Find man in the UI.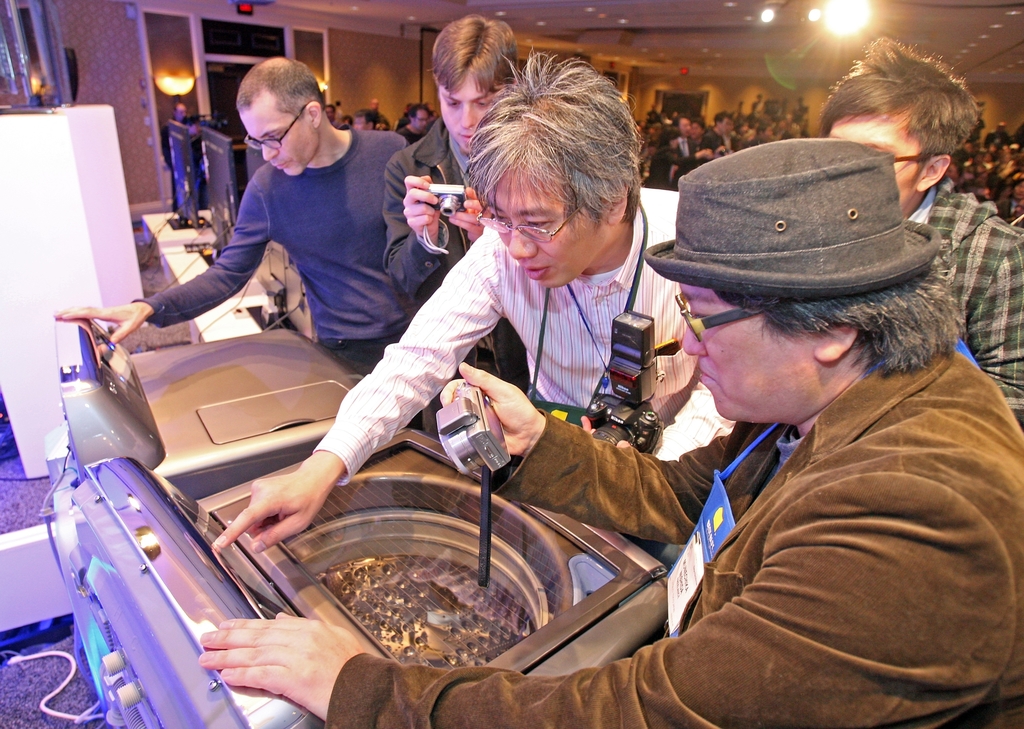
UI element at <bbox>321, 101, 344, 127</bbox>.
